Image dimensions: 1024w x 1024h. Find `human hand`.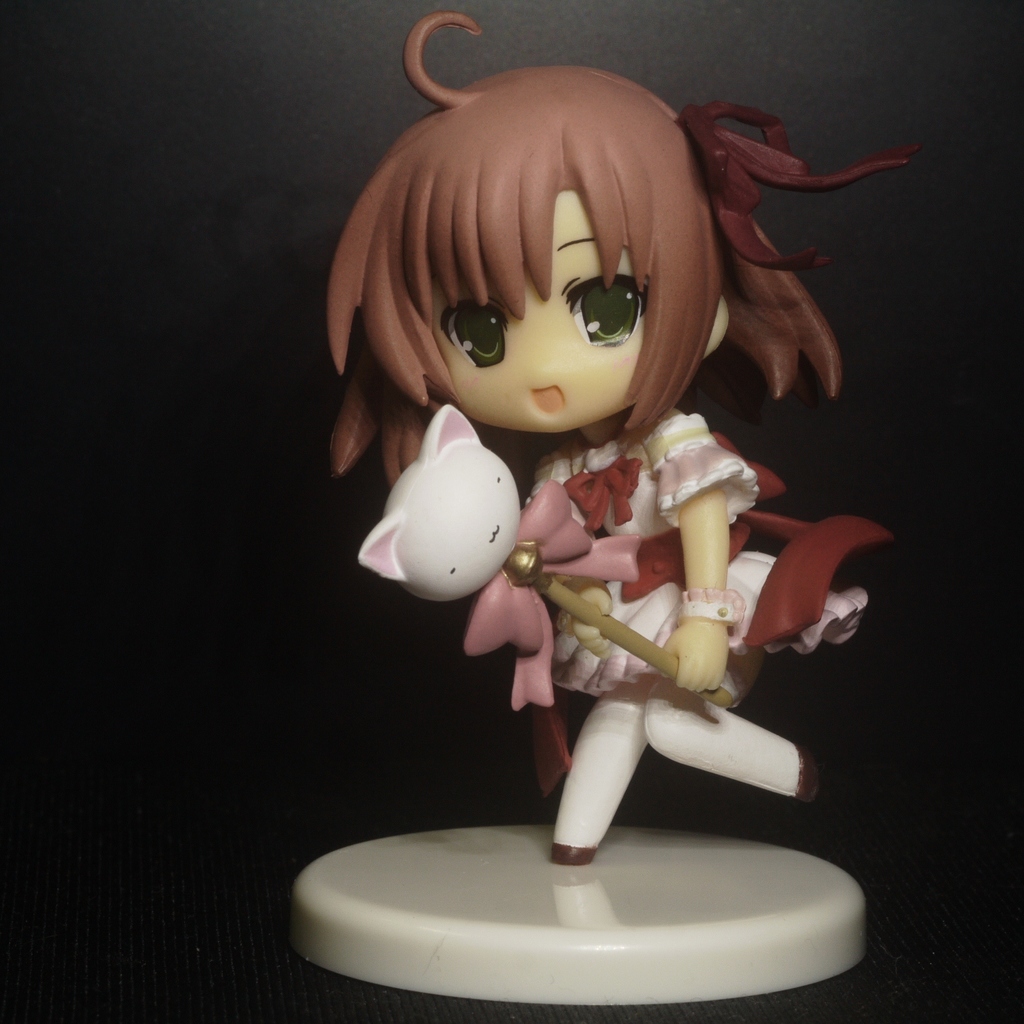
left=662, top=618, right=729, bottom=691.
